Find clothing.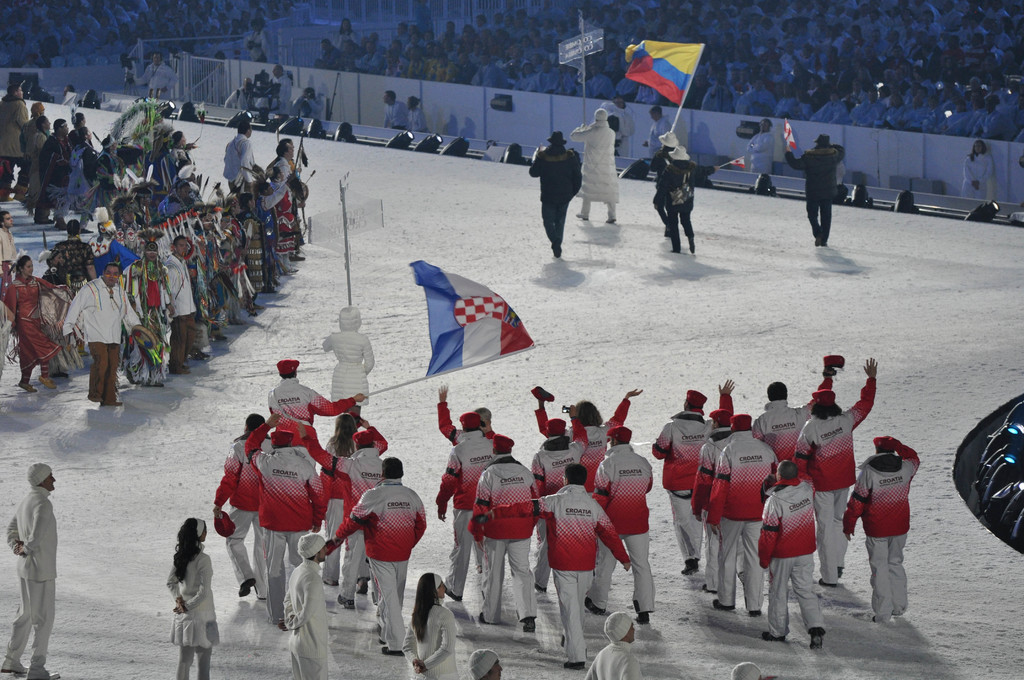
[482, 28, 484, 32].
